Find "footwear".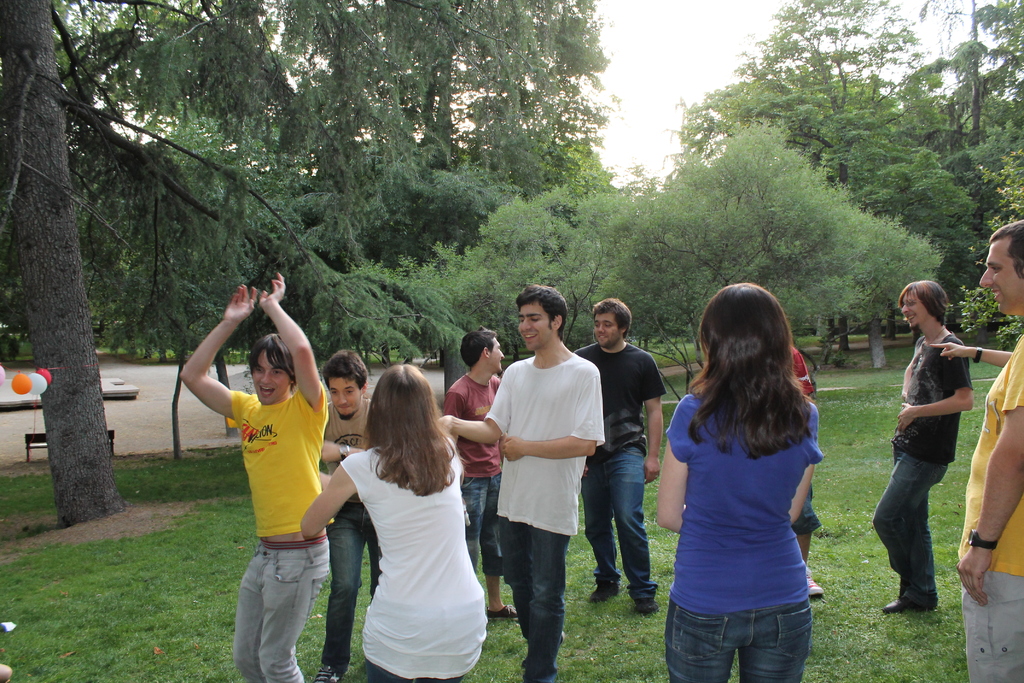
556/626/572/646.
